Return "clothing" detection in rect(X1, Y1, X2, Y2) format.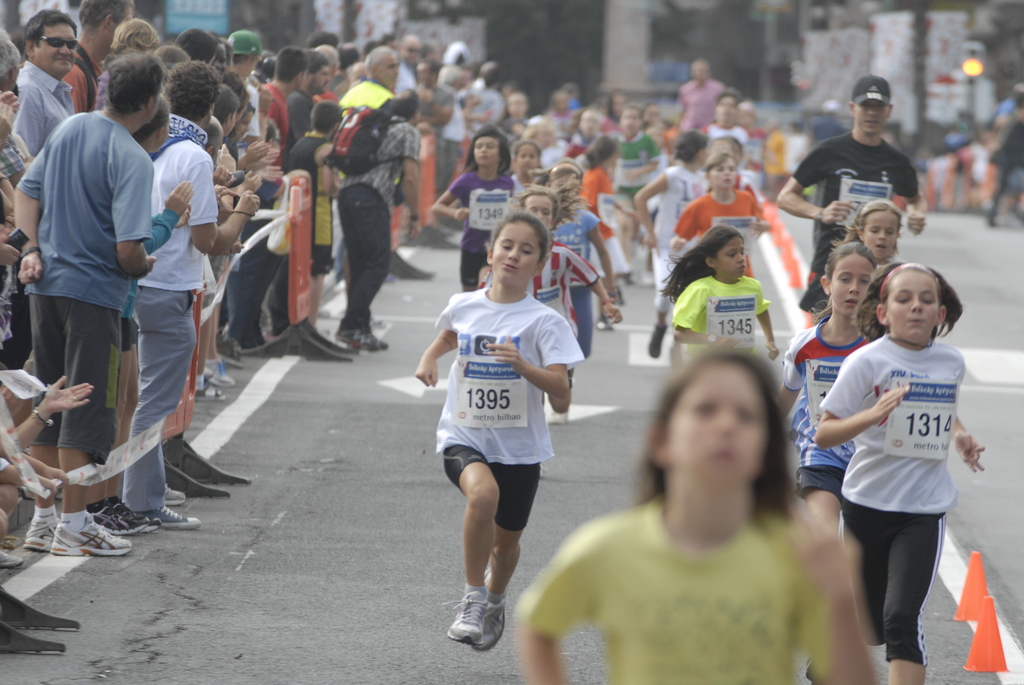
rect(476, 236, 602, 288).
